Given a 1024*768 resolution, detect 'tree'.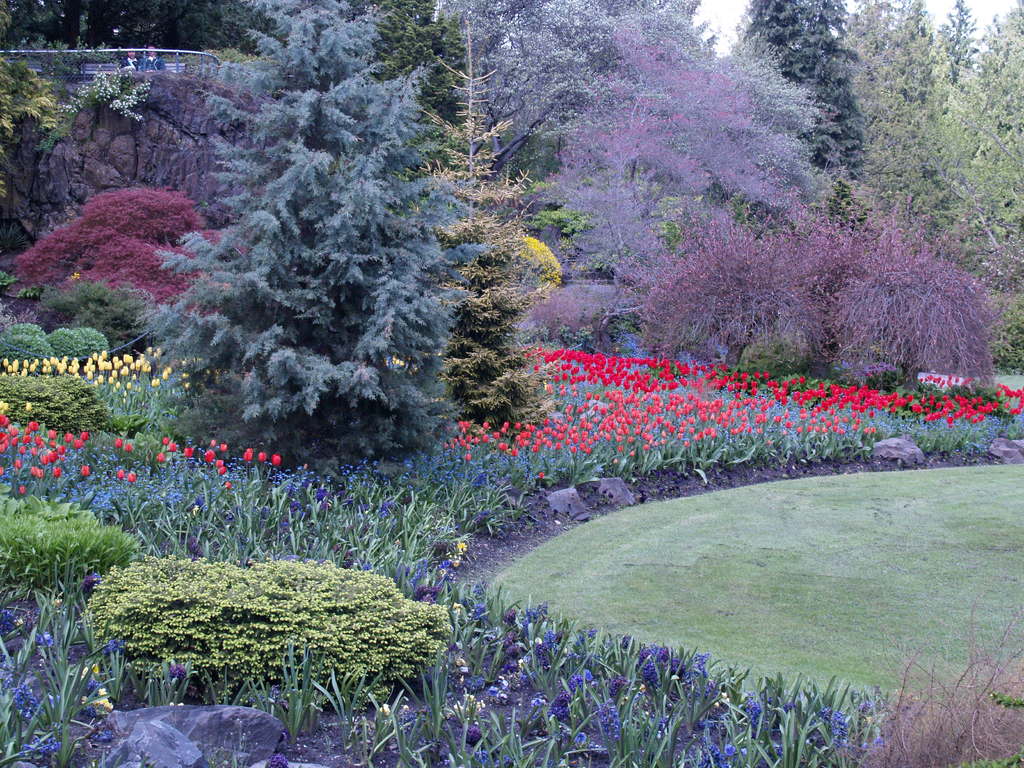
{"left": 157, "top": 66, "right": 467, "bottom": 493}.
